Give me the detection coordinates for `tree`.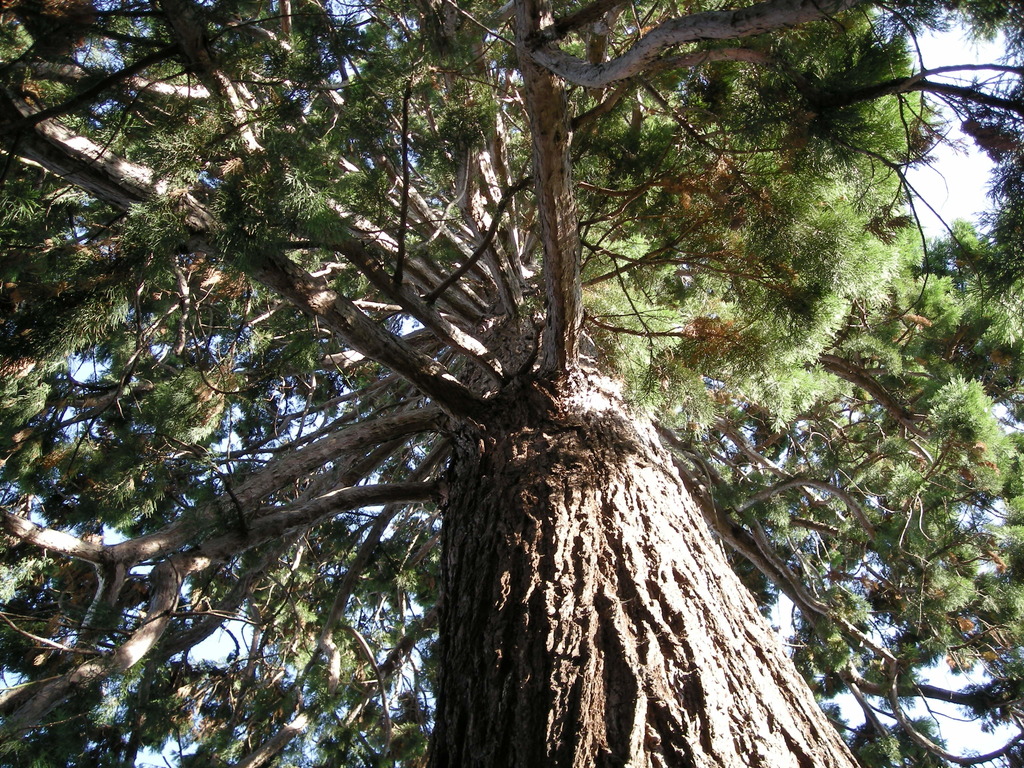
0, 0, 1023, 767.
